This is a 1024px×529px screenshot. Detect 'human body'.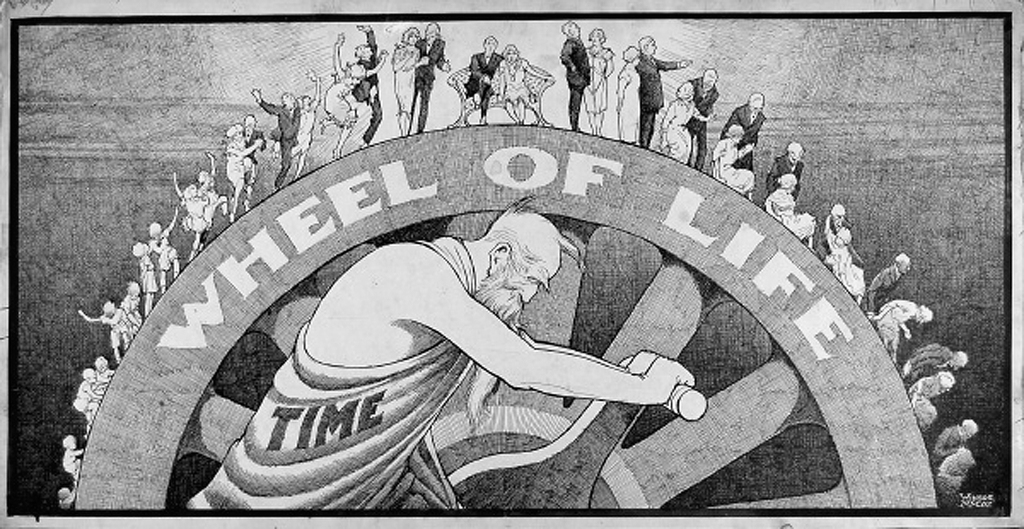
box=[862, 250, 913, 311].
